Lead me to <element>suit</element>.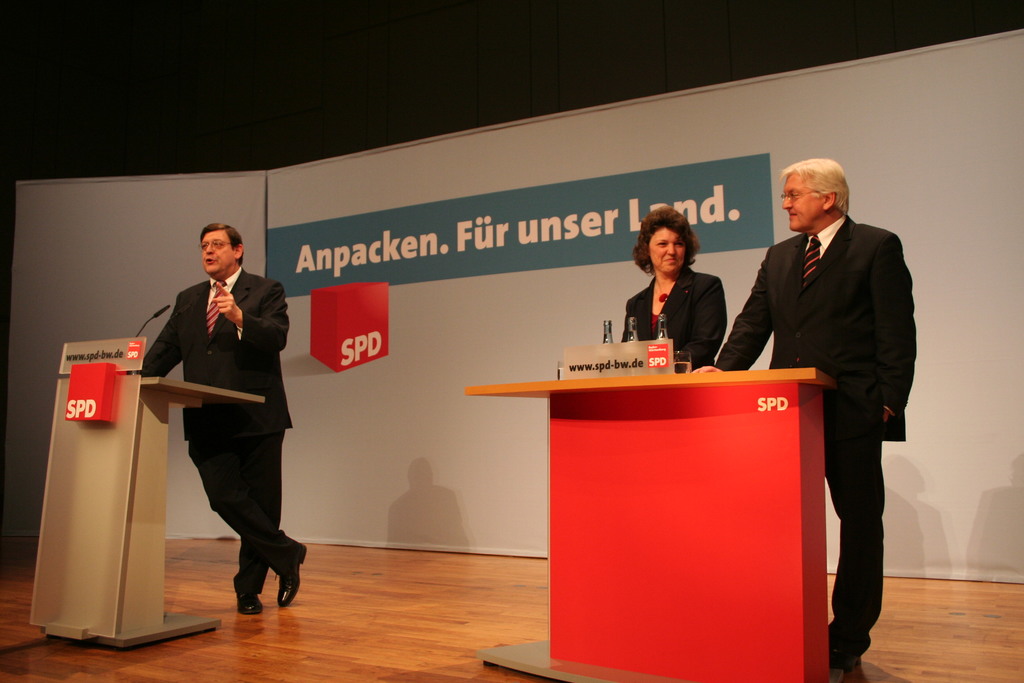
Lead to <box>136,238,295,630</box>.
